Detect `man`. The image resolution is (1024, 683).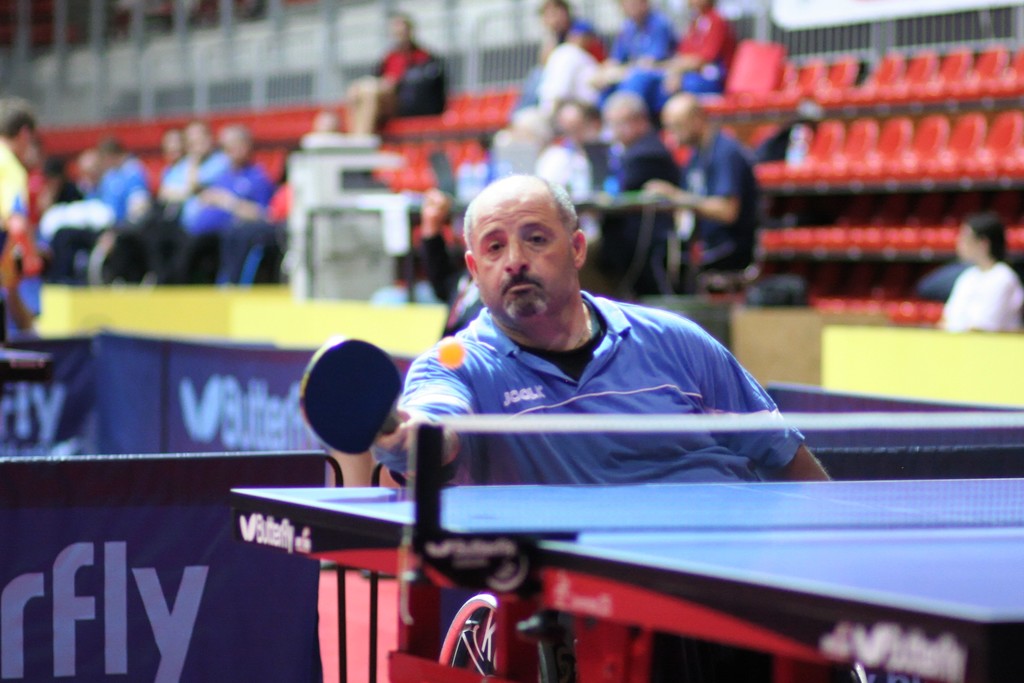
384 165 824 484.
